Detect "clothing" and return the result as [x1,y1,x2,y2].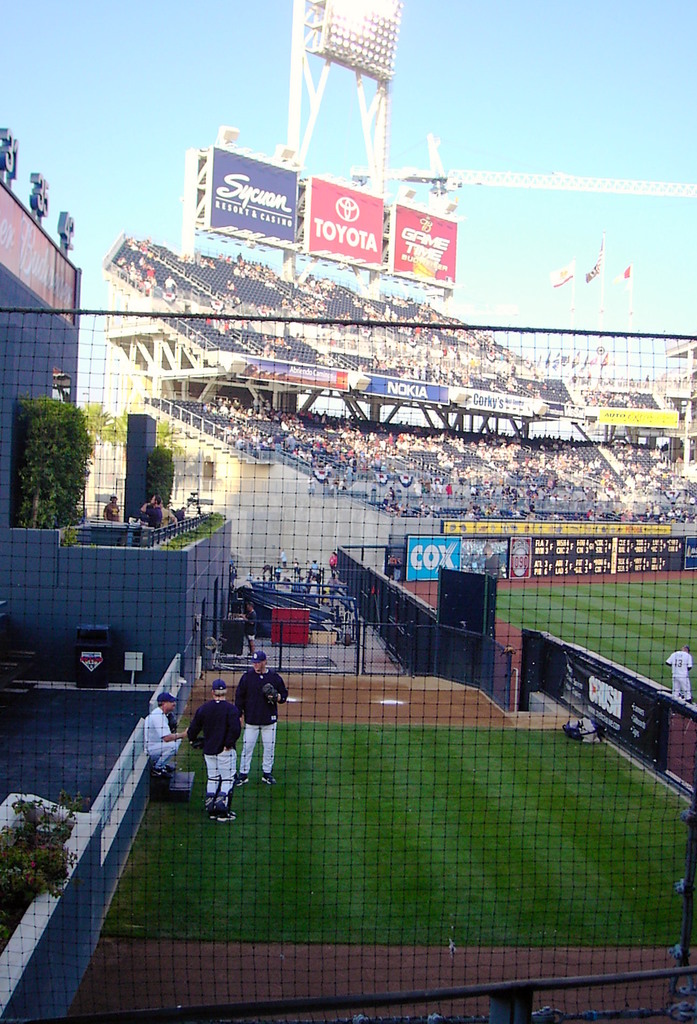
[101,500,120,522].
